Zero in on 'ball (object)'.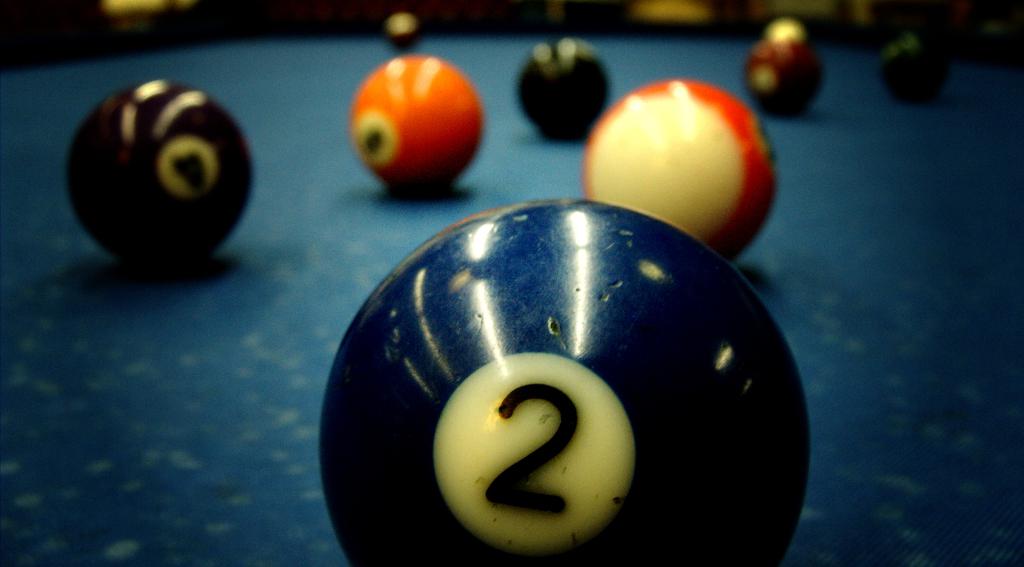
Zeroed in: (left=584, top=77, right=783, bottom=259).
